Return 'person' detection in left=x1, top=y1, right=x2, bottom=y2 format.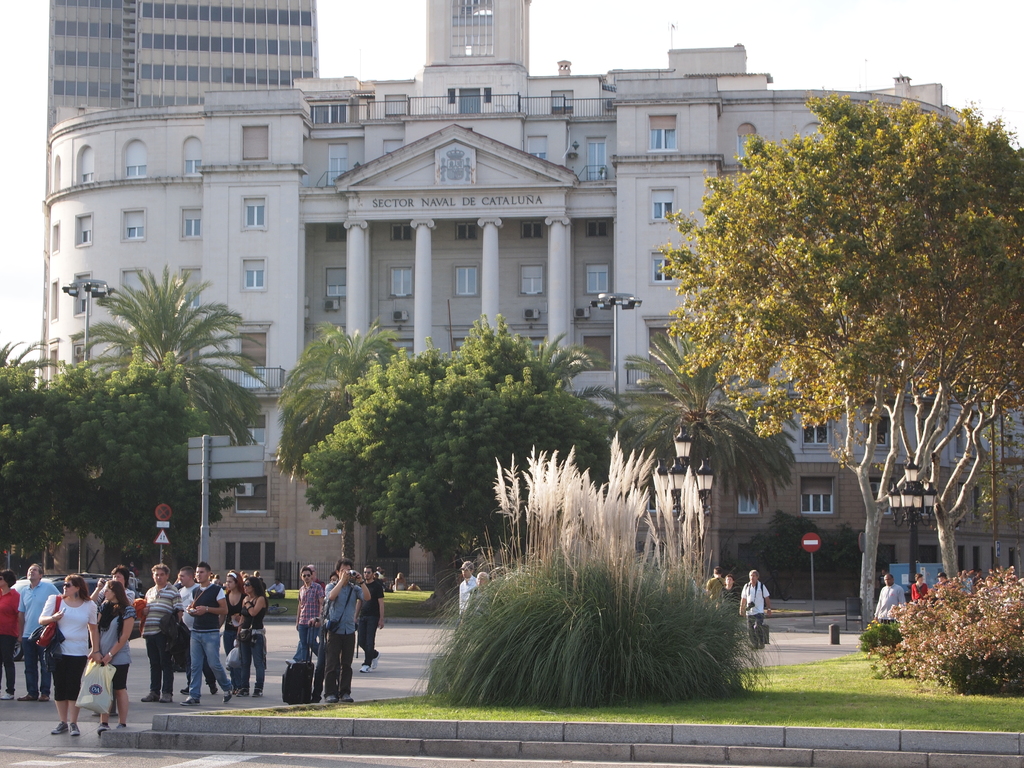
left=27, top=556, right=102, bottom=740.
